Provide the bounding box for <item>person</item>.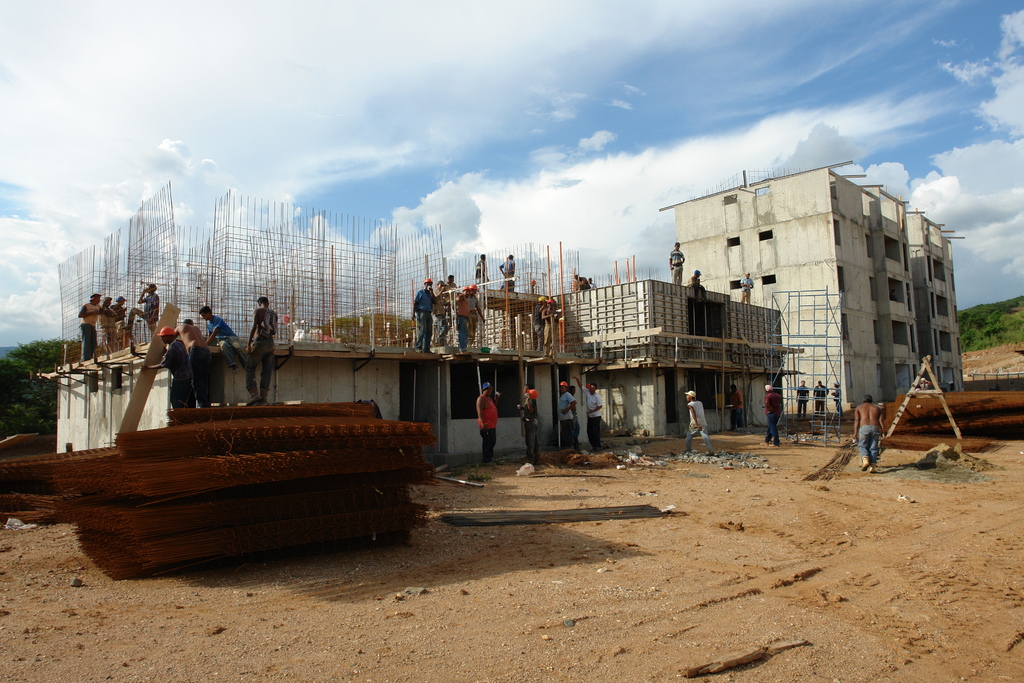
rect(516, 384, 541, 466).
